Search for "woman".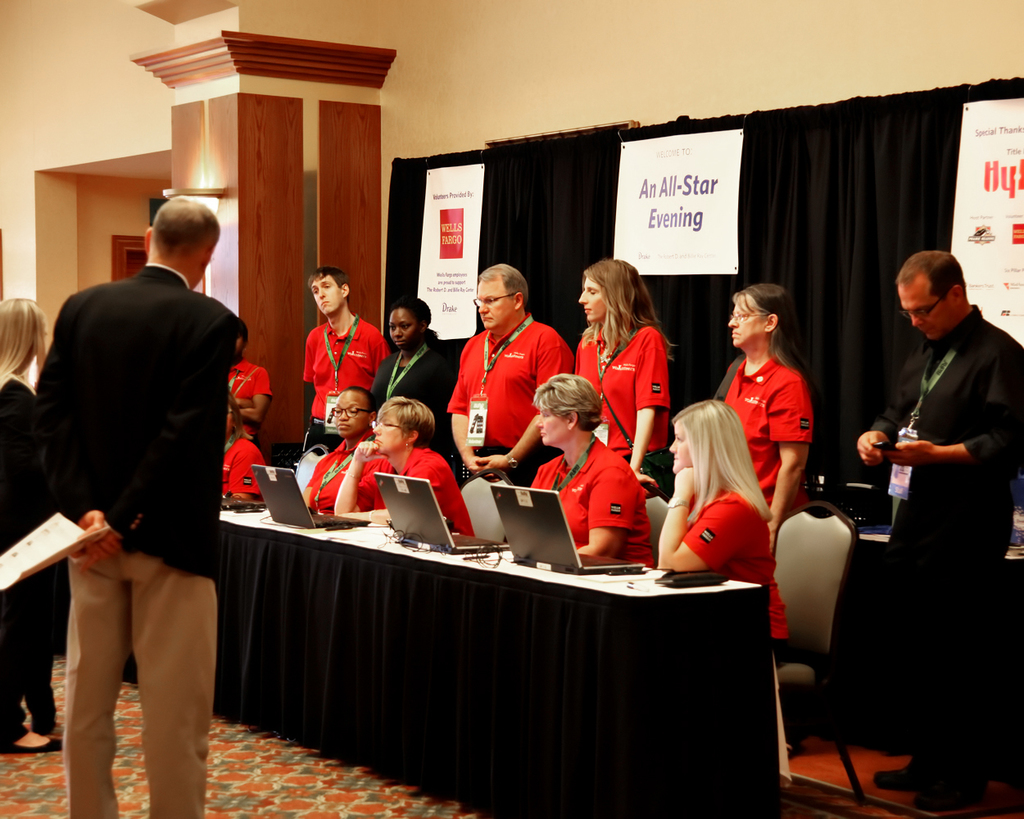
Found at 297,380,381,507.
